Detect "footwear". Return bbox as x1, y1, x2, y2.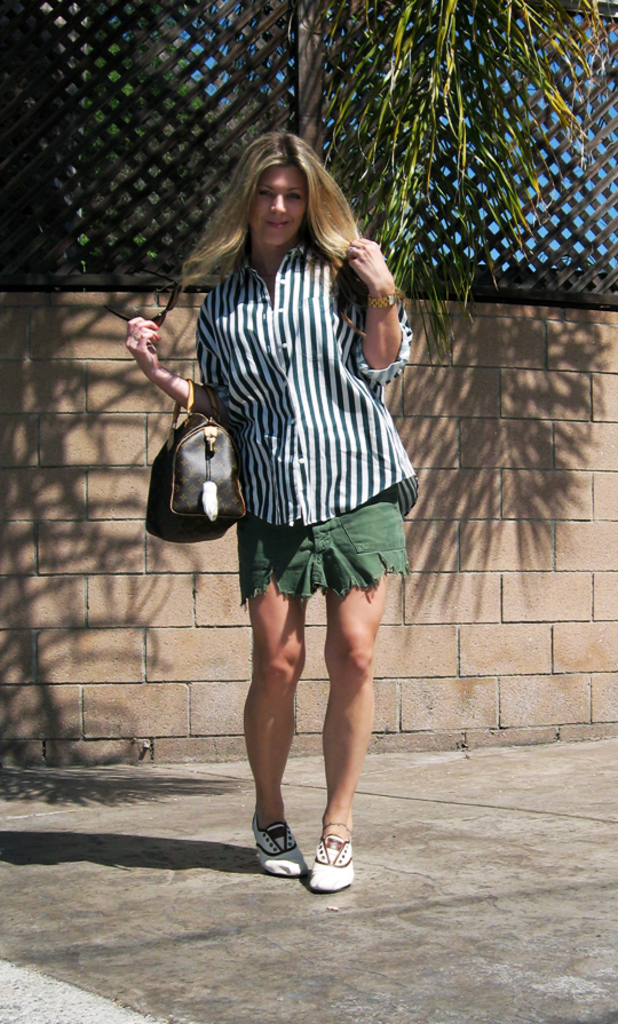
256, 810, 314, 881.
